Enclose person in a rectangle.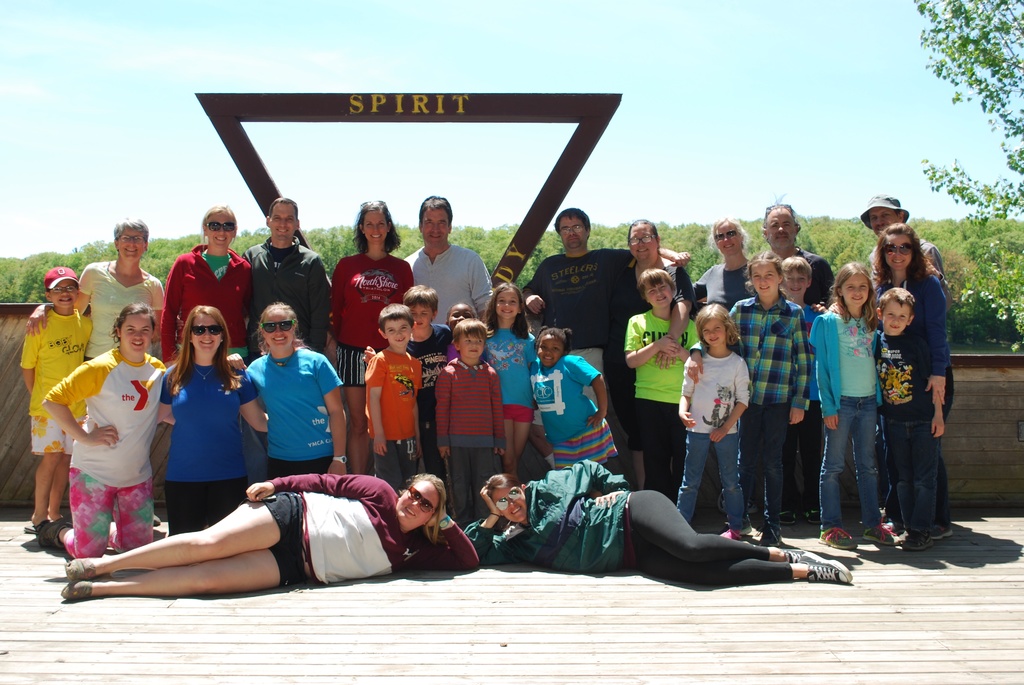
[43,302,162,554].
